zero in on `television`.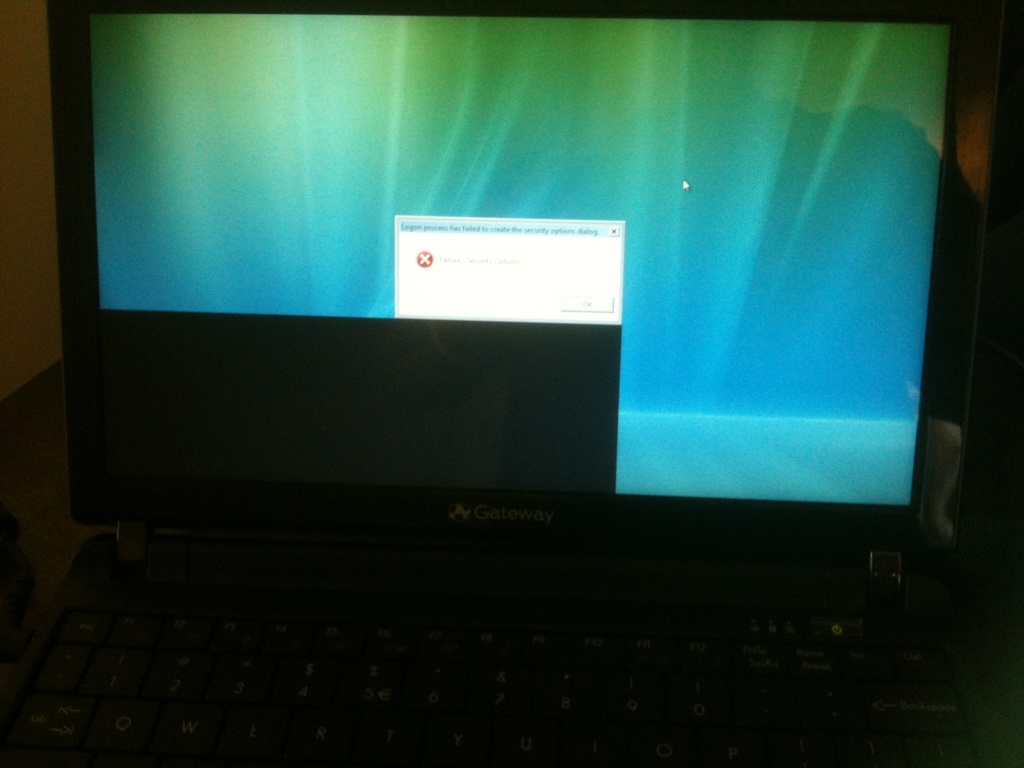
Zeroed in: 44 0 1015 579.
